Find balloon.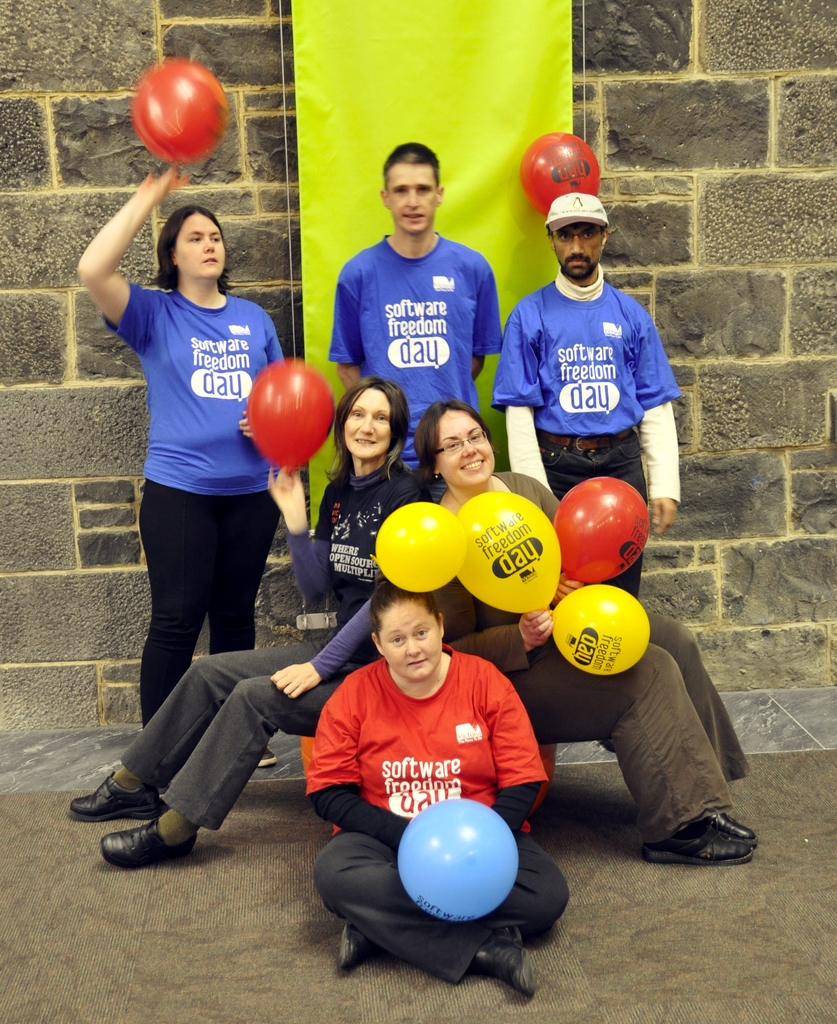
rect(248, 356, 333, 471).
